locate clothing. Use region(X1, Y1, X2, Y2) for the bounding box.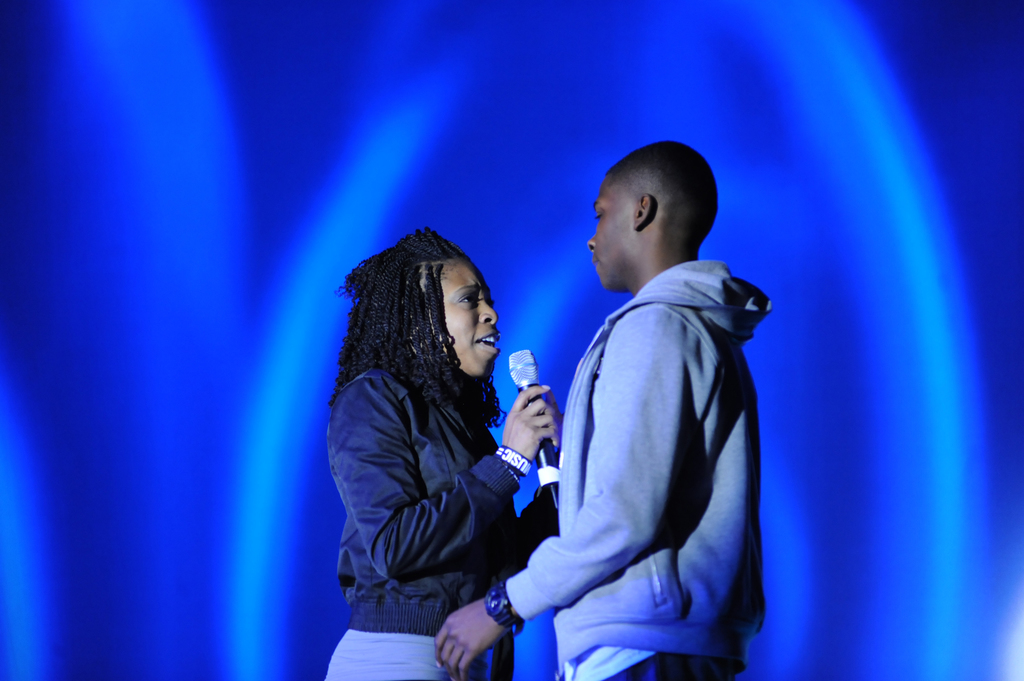
region(327, 369, 523, 680).
